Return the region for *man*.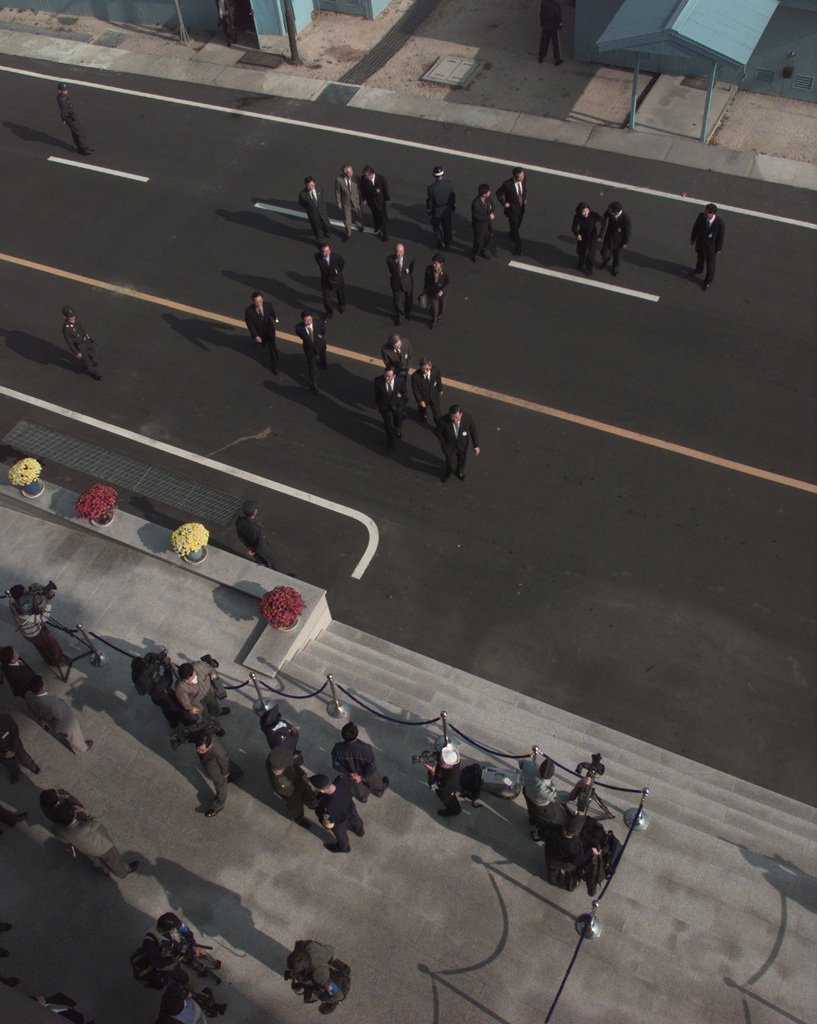
detection(143, 913, 204, 985).
